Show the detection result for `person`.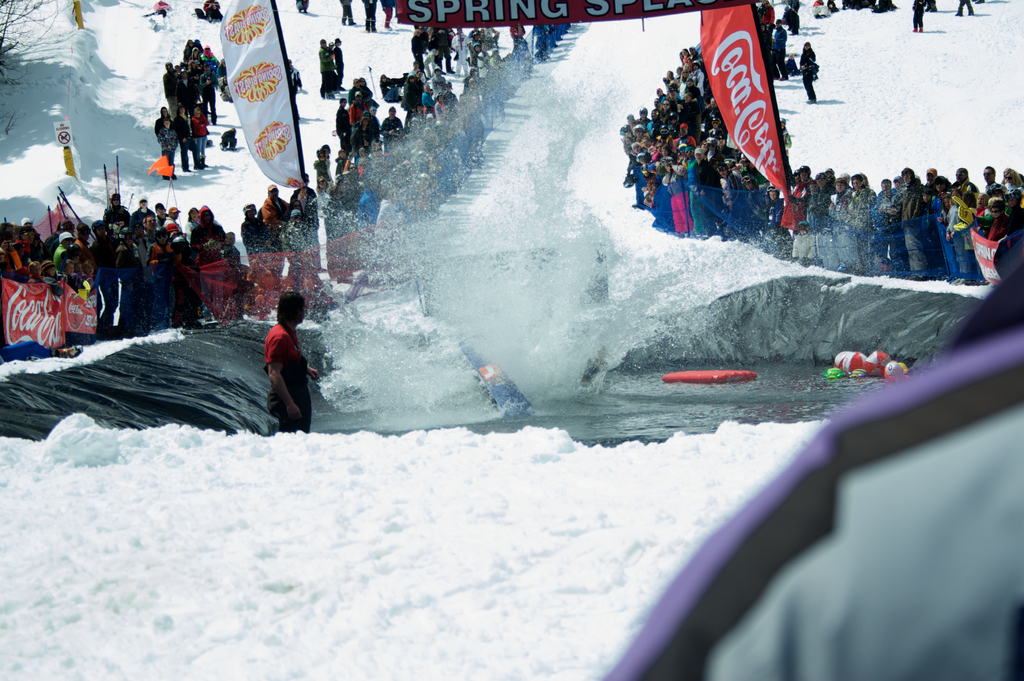
region(287, 210, 322, 283).
